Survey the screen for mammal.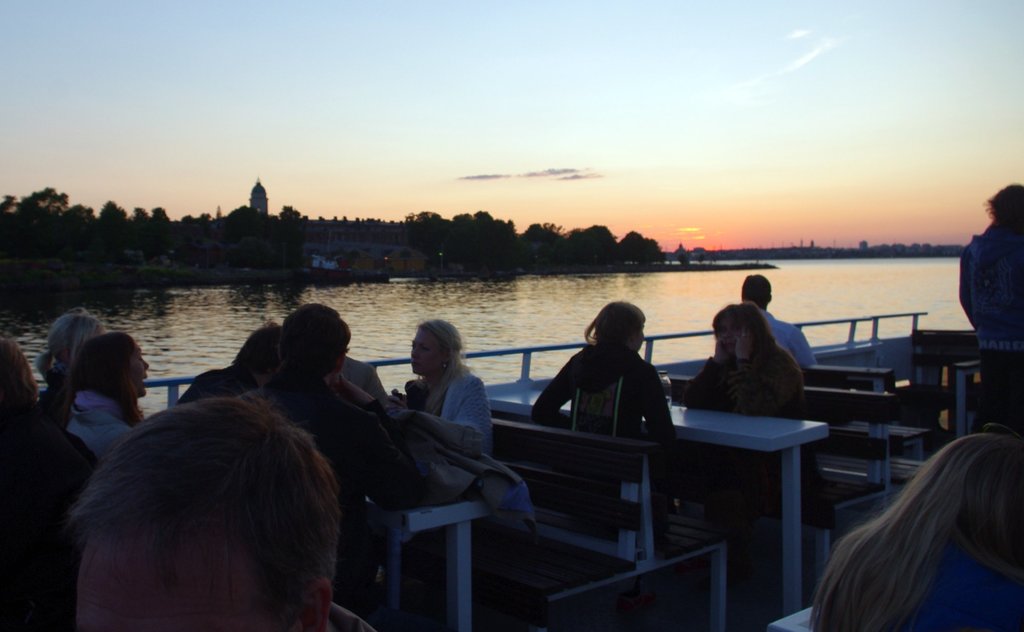
Survey found: box(788, 421, 1023, 622).
